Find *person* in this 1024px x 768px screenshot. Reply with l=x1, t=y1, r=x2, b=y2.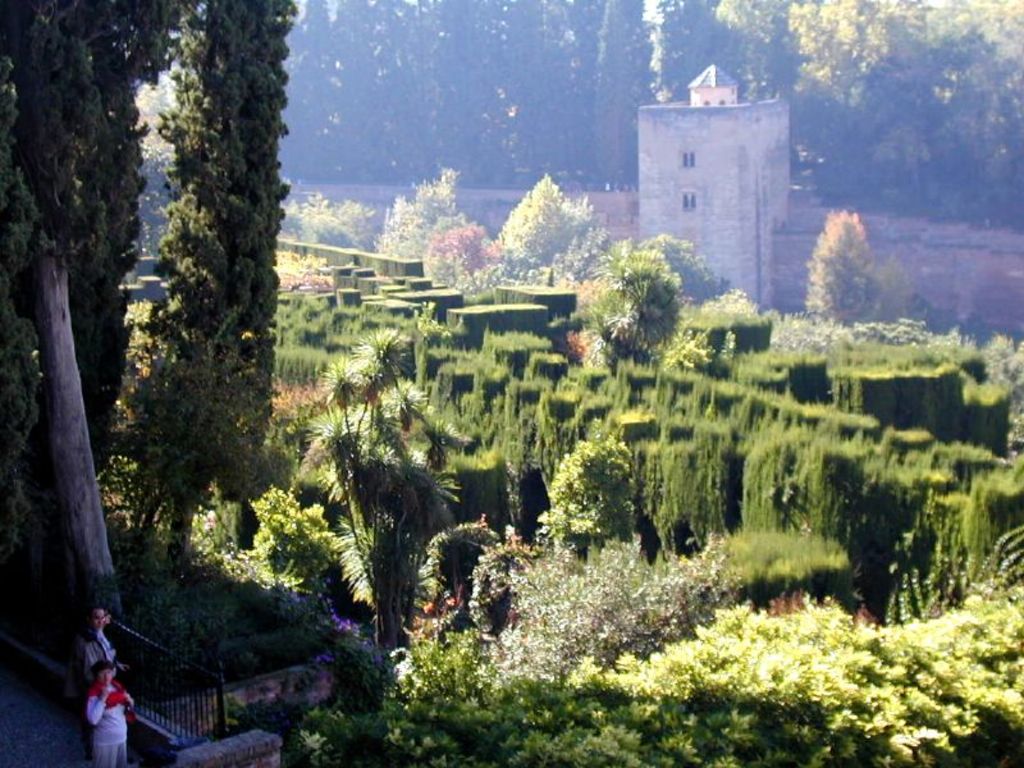
l=88, t=655, r=137, b=767.
